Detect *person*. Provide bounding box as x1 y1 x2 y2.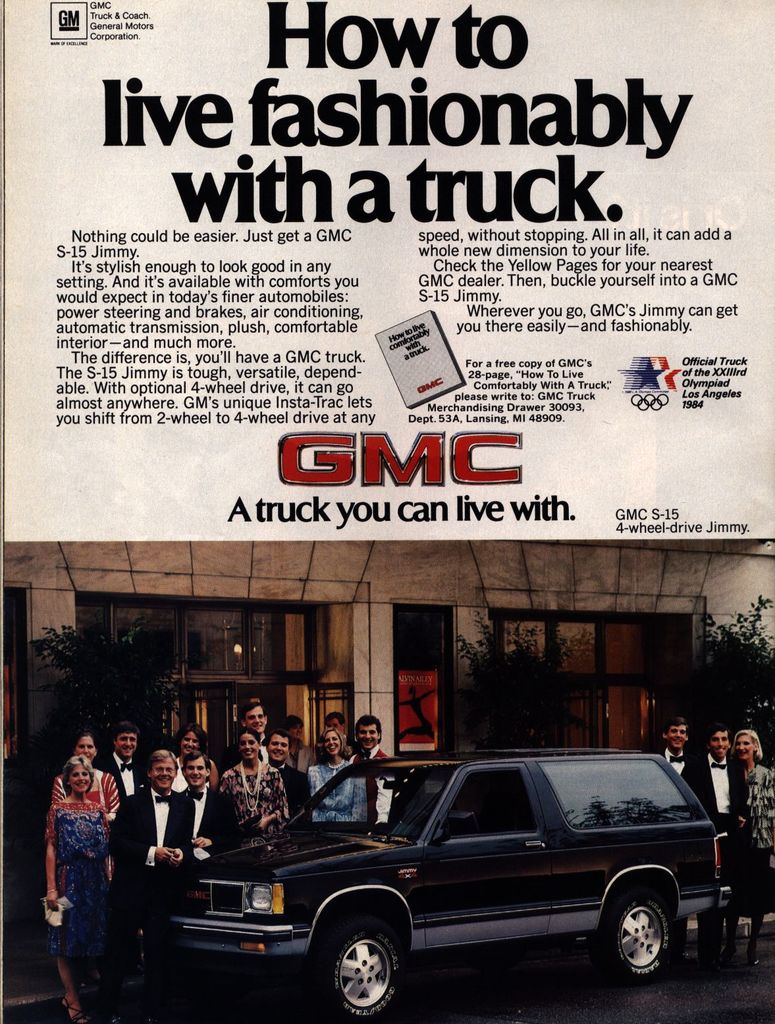
683 728 739 826.
